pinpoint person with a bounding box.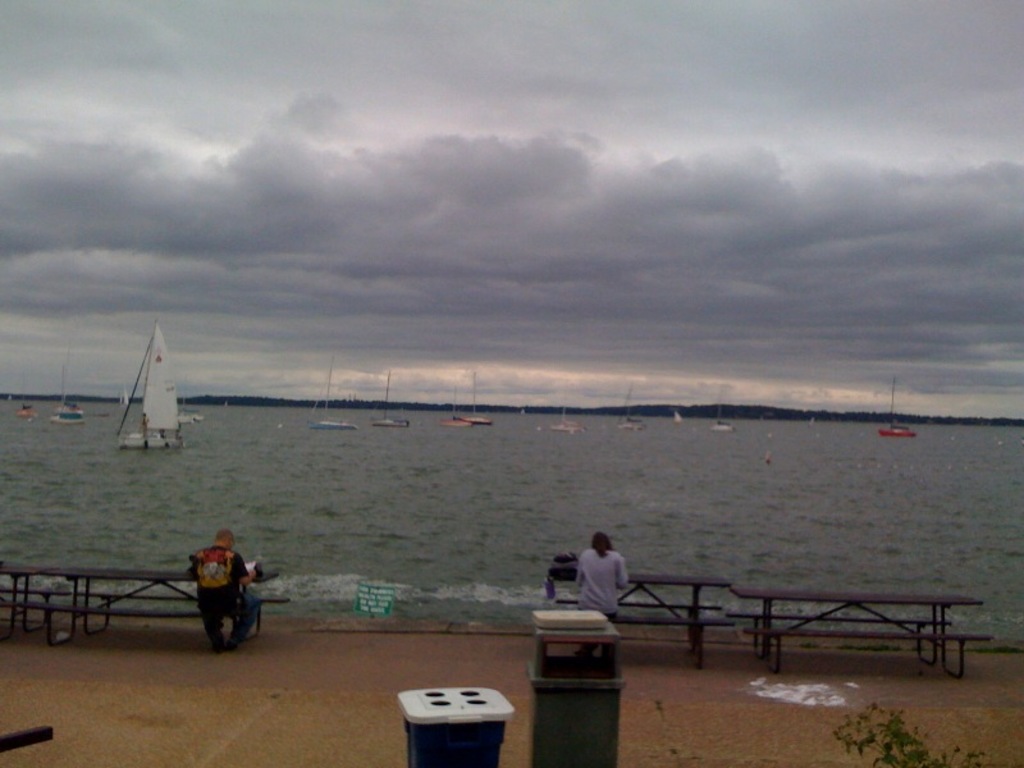
{"x1": 572, "y1": 527, "x2": 626, "y2": 658}.
